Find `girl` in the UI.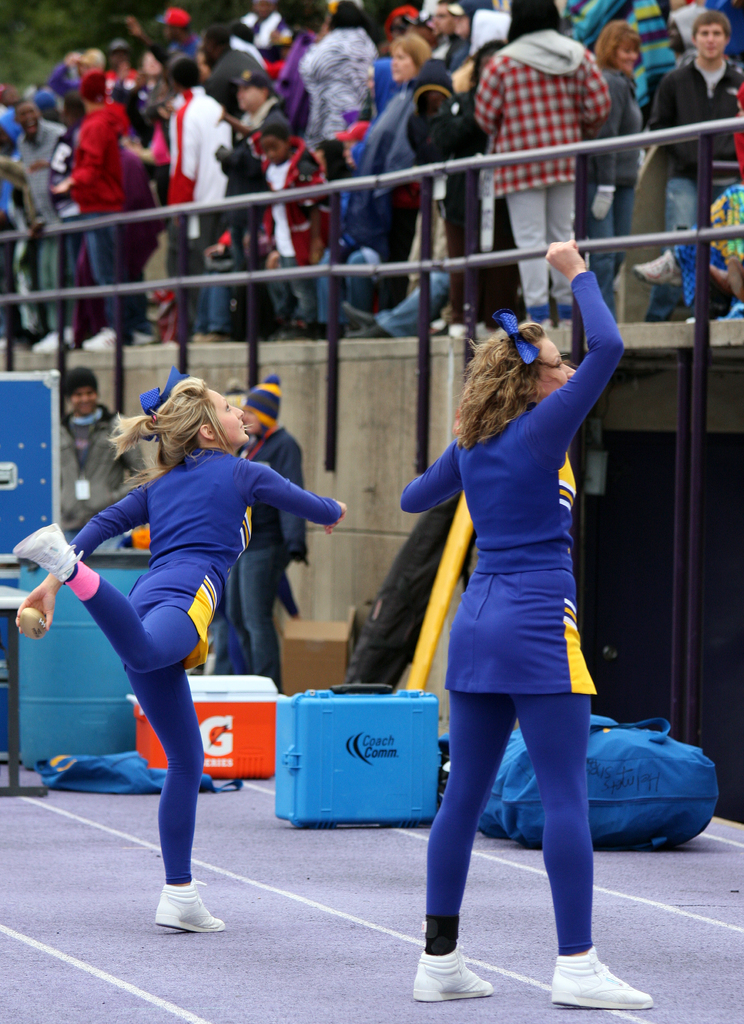
UI element at (579, 24, 649, 327).
